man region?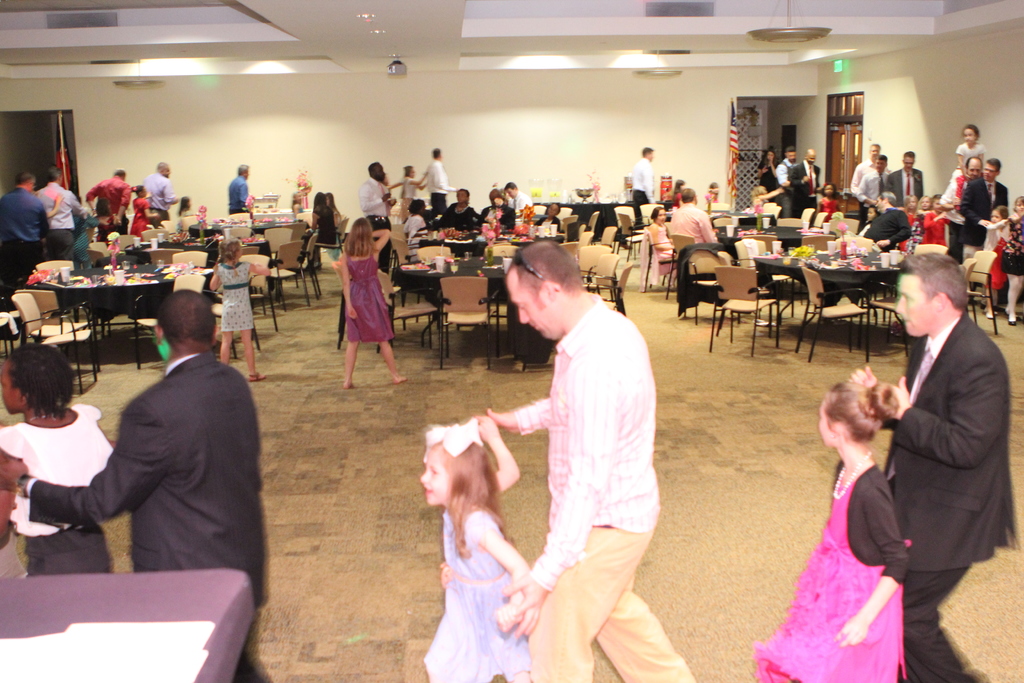
<region>854, 191, 910, 252</region>
